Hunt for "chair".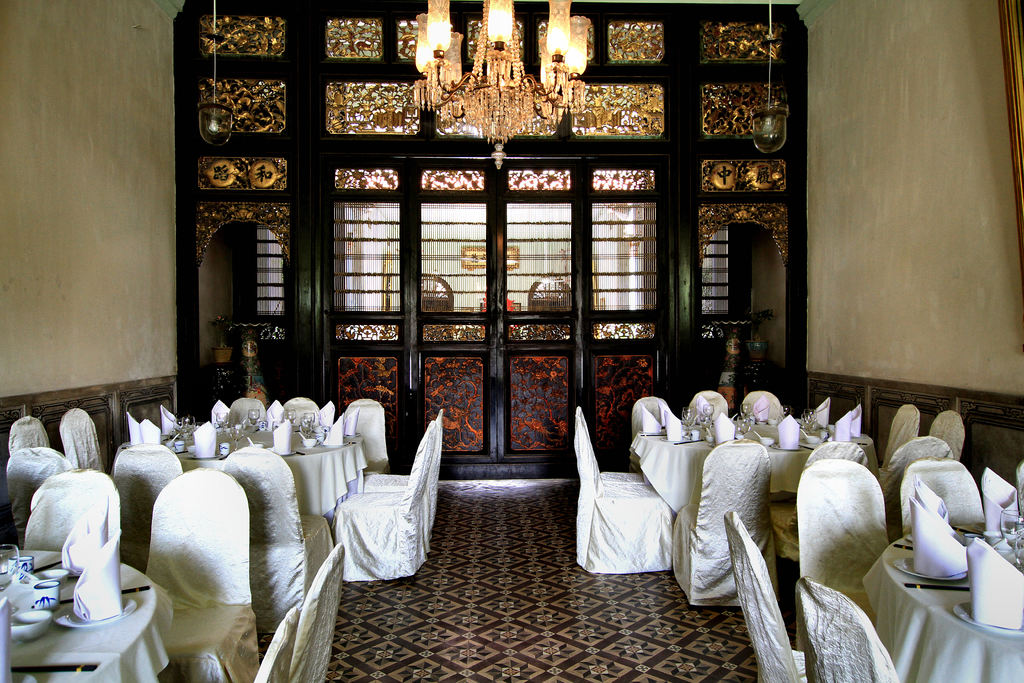
Hunted down at (286,546,346,682).
